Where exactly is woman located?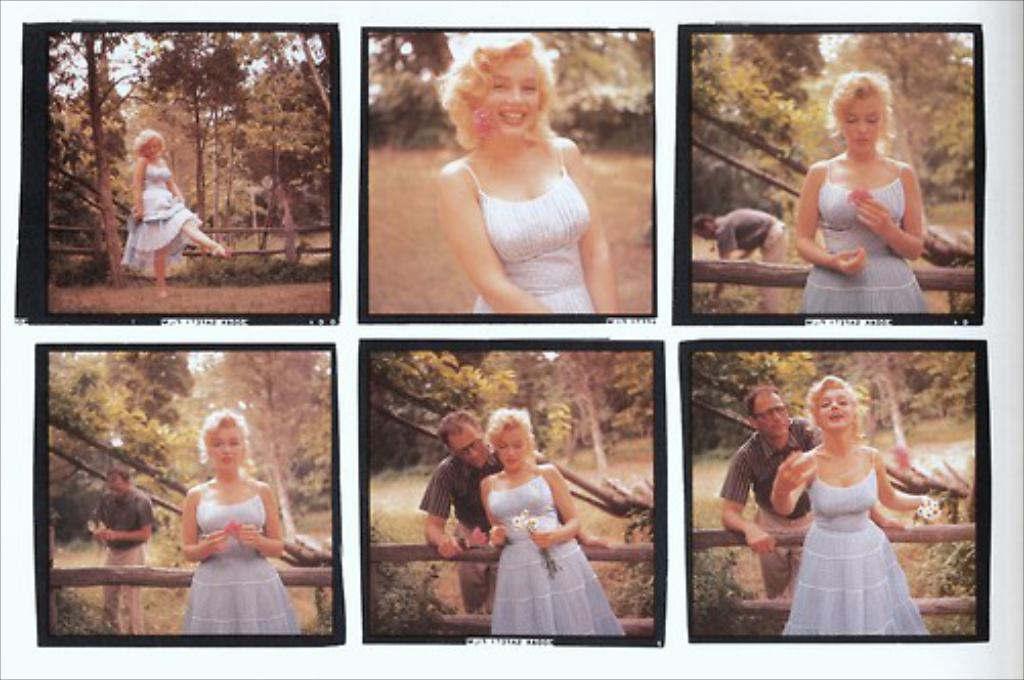
Its bounding box is bbox=[772, 375, 928, 635].
